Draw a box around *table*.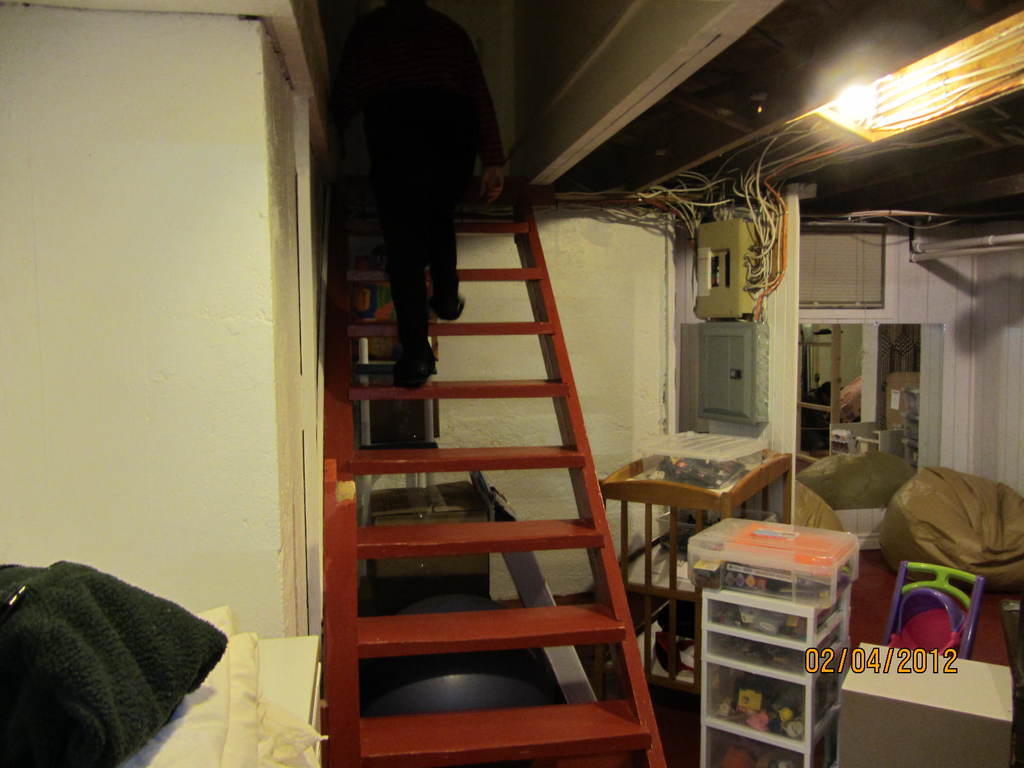
<region>836, 611, 1023, 767</region>.
